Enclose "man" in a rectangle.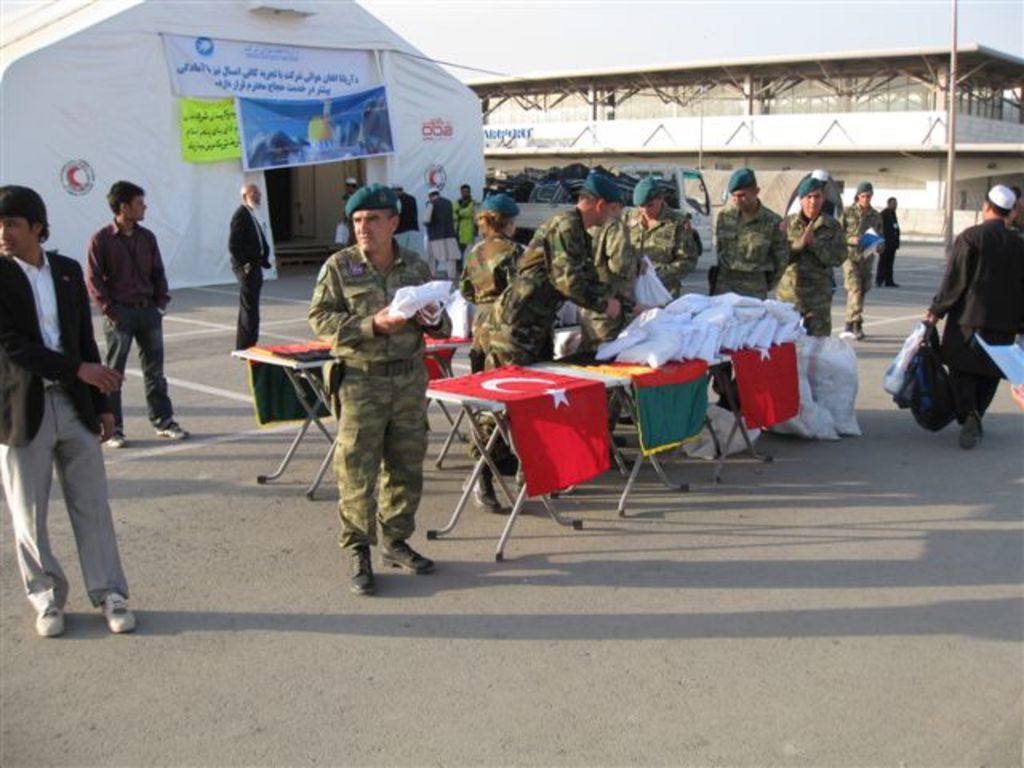
pyautogui.locateOnScreen(80, 181, 198, 453).
